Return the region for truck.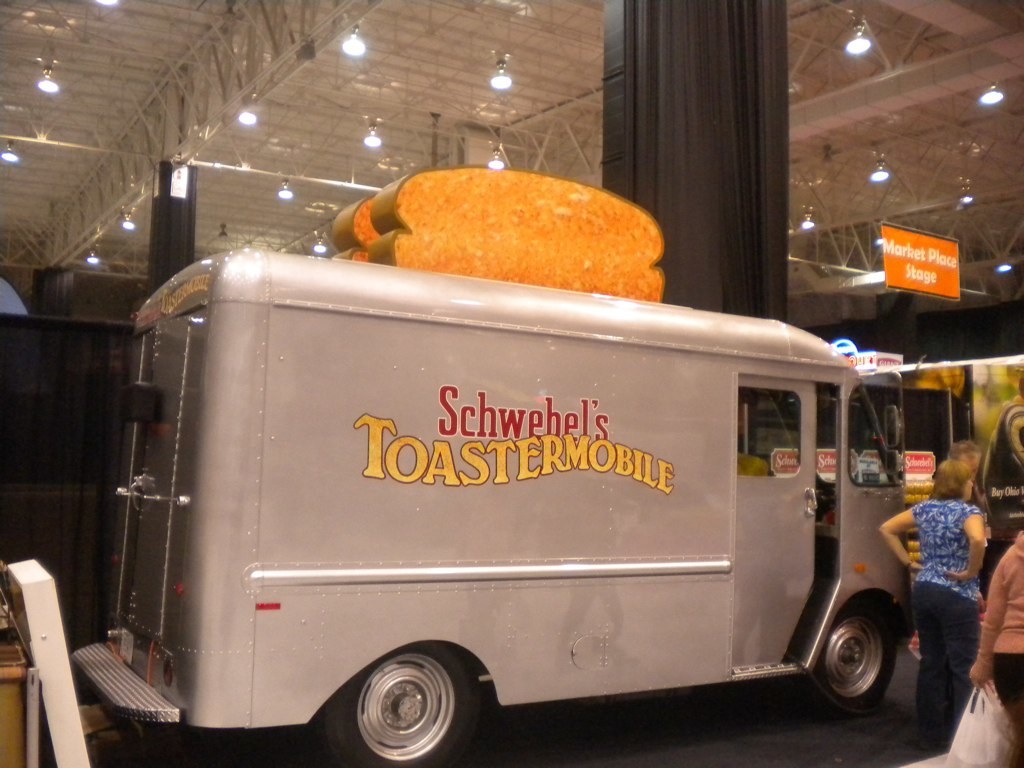
<box>34,220,952,767</box>.
